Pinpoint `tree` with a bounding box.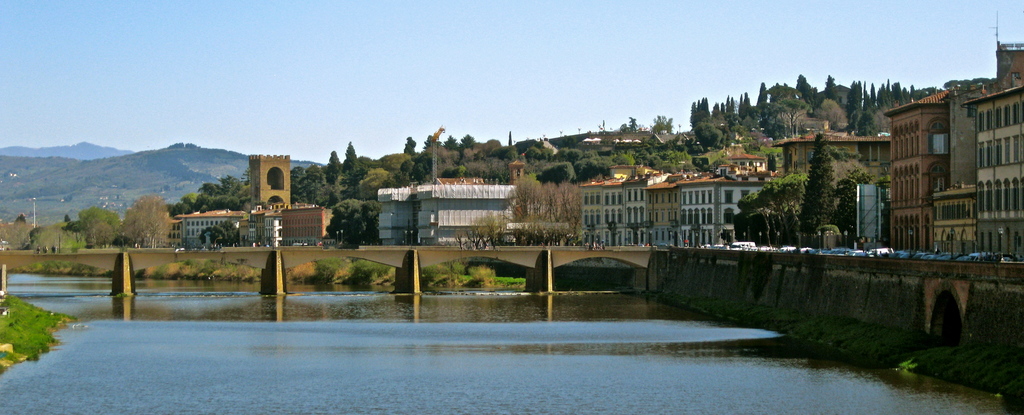
{"left": 836, "top": 162, "right": 884, "bottom": 240}.
